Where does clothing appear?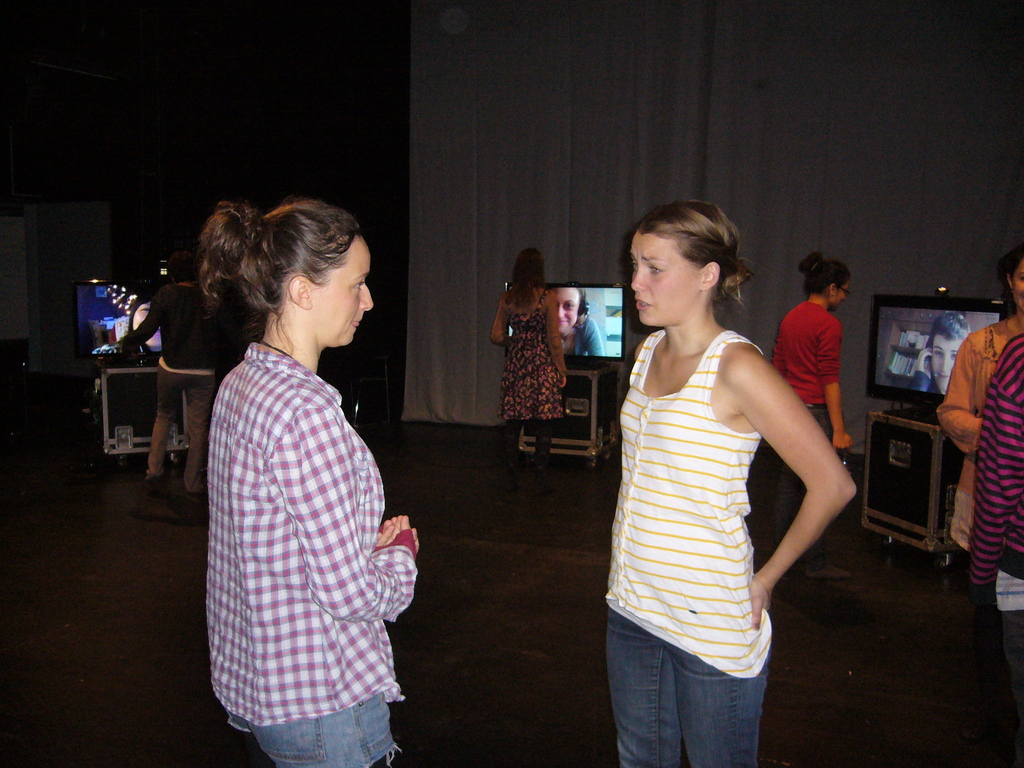
Appears at (left=188, top=257, right=423, bottom=754).
